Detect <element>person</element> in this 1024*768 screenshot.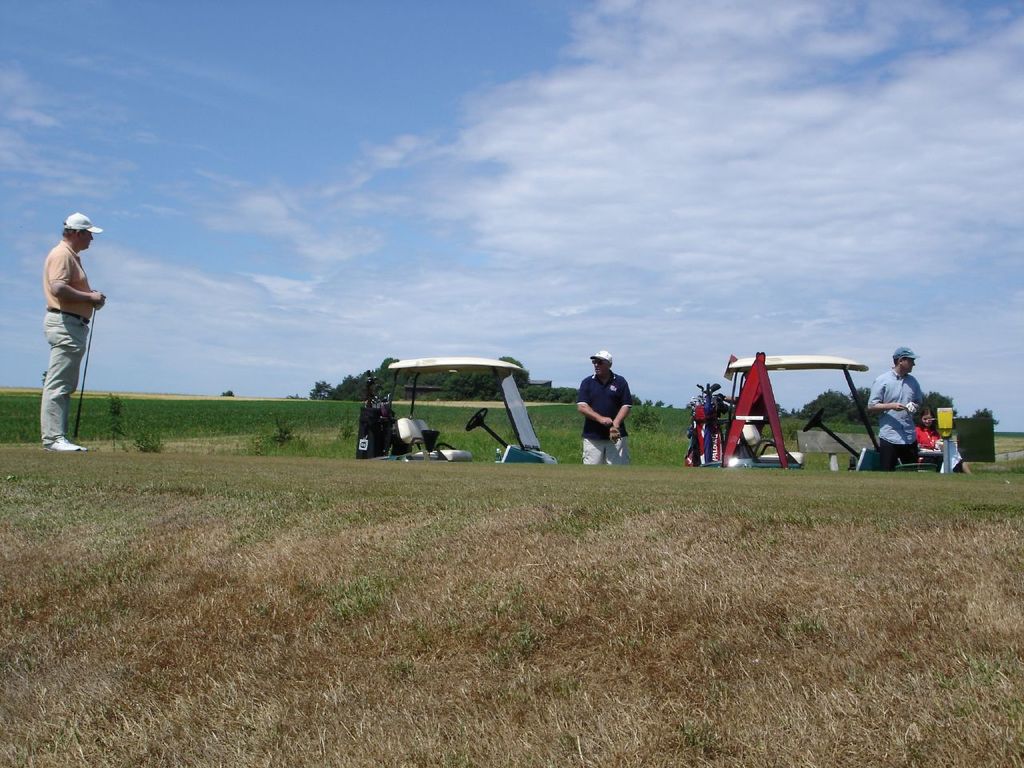
Detection: 27:206:107:466.
